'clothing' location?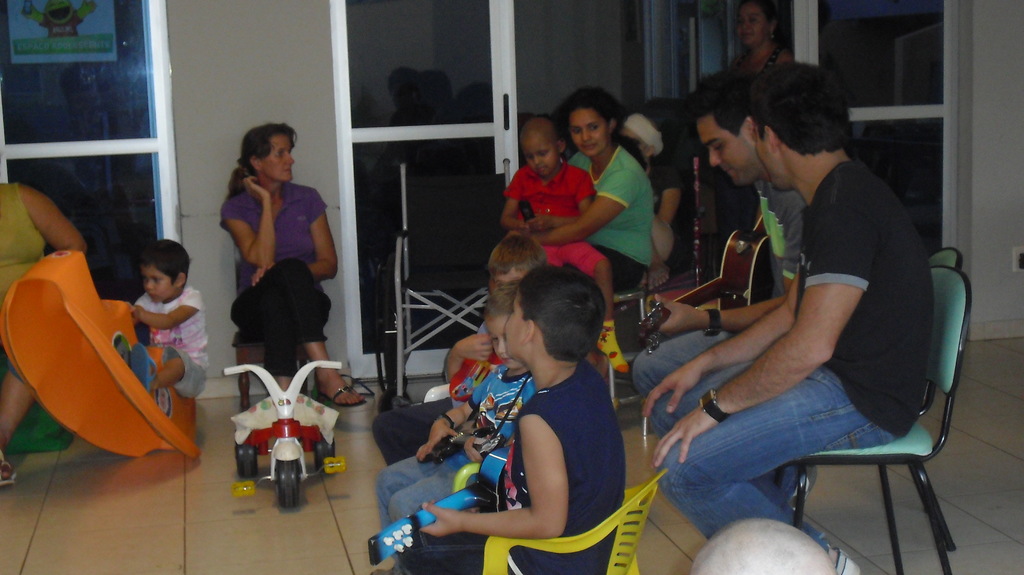
select_region(801, 156, 926, 432)
